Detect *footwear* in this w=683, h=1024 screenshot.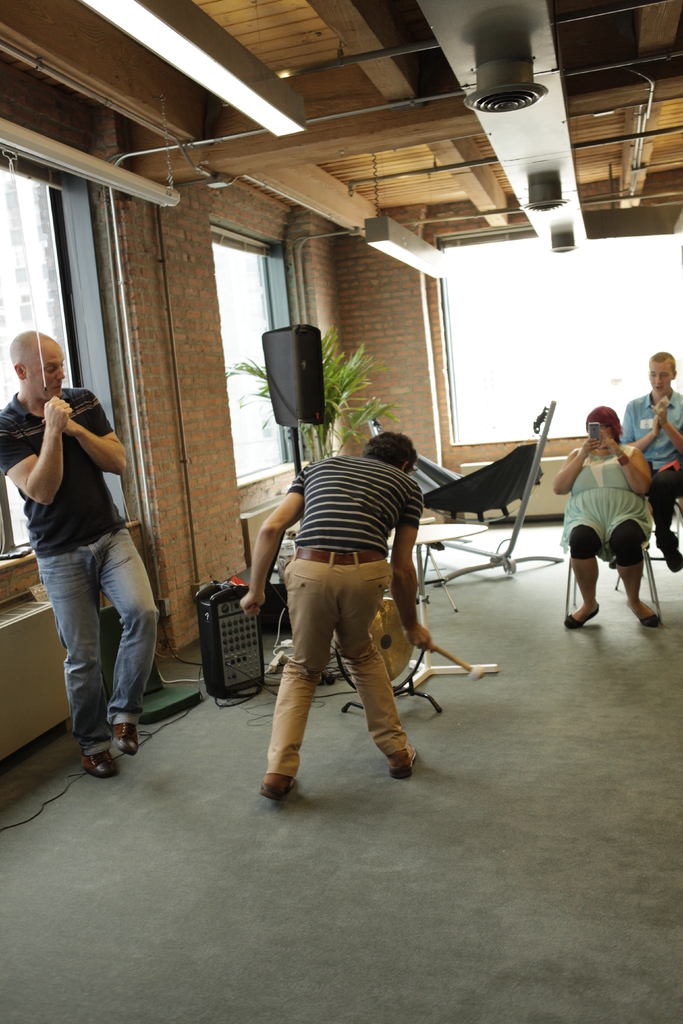
Detection: bbox(654, 527, 682, 574).
